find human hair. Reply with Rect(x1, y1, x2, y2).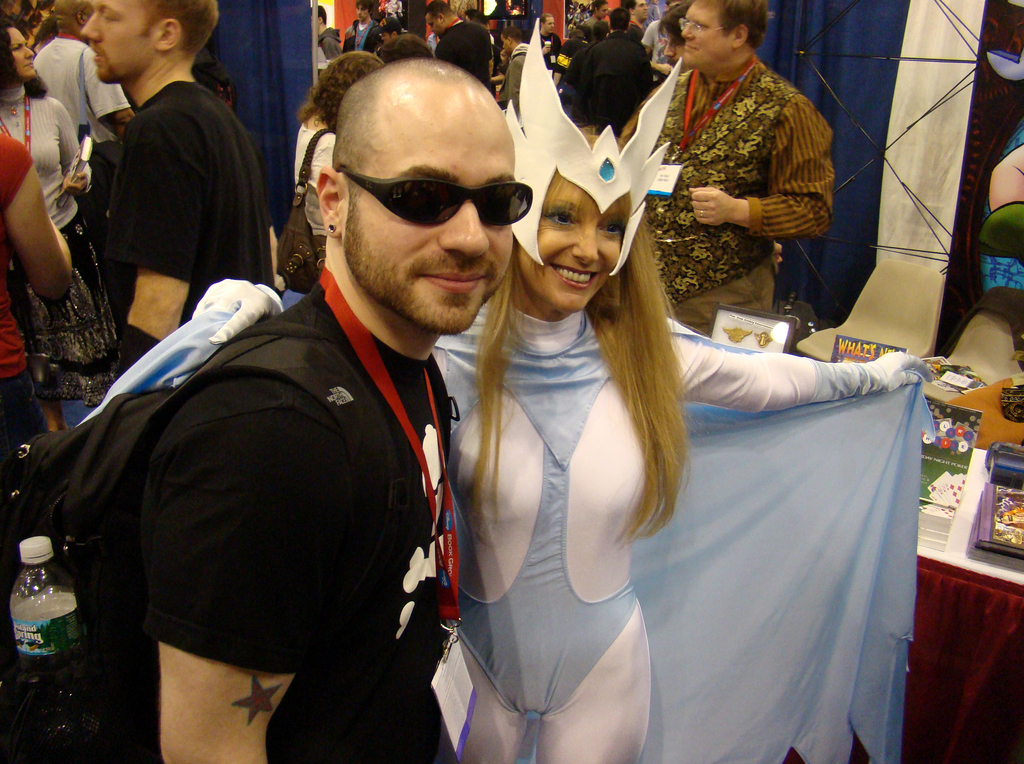
Rect(380, 30, 433, 60).
